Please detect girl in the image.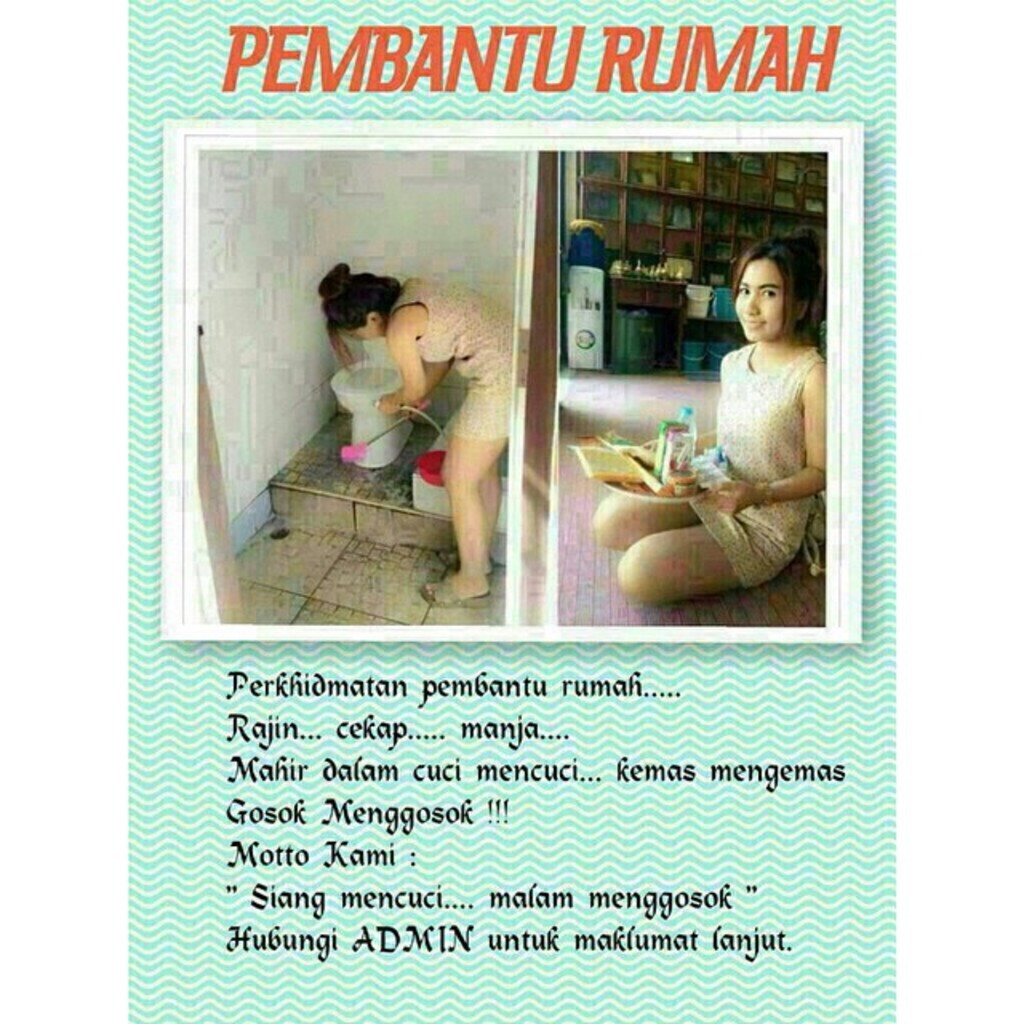
select_region(581, 234, 829, 603).
